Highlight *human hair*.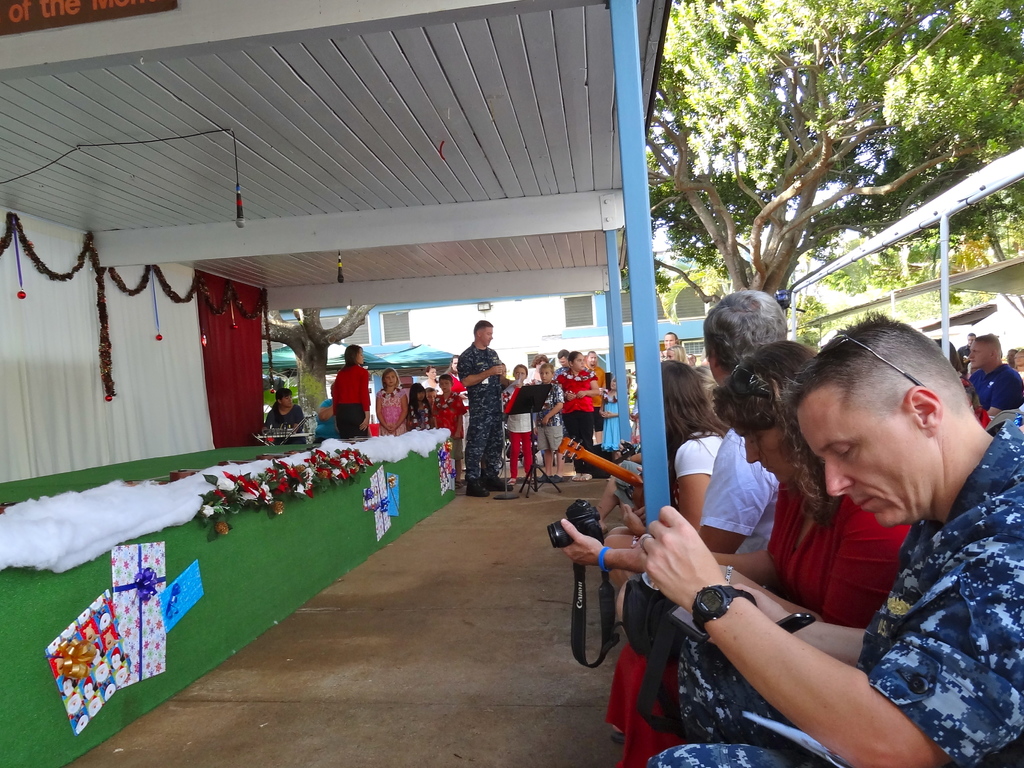
Highlighted region: locate(513, 363, 528, 376).
